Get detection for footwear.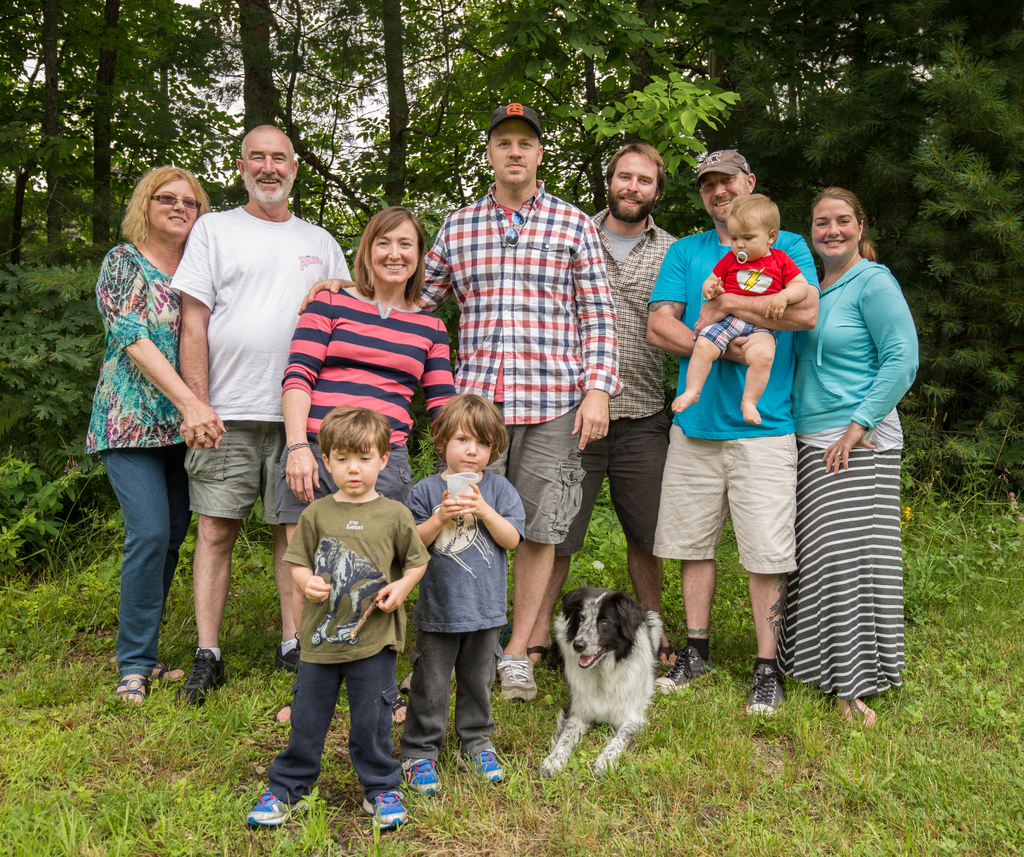
Detection: bbox=(650, 649, 705, 696).
